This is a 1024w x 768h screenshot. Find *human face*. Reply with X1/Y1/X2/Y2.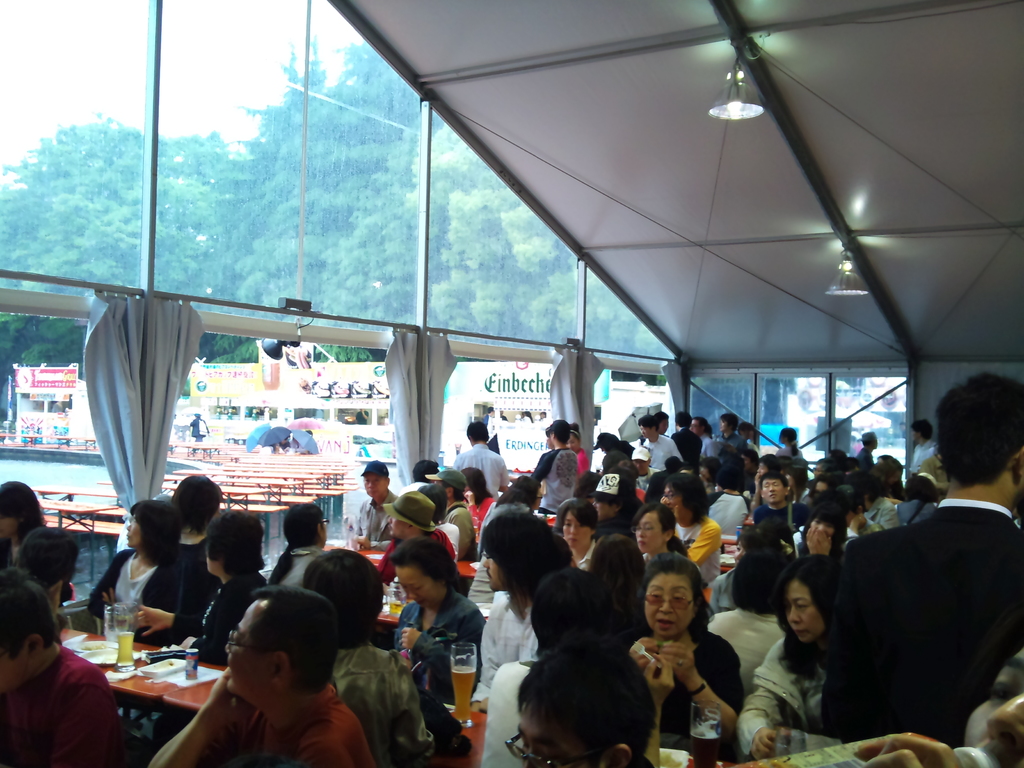
2/515/13/545.
